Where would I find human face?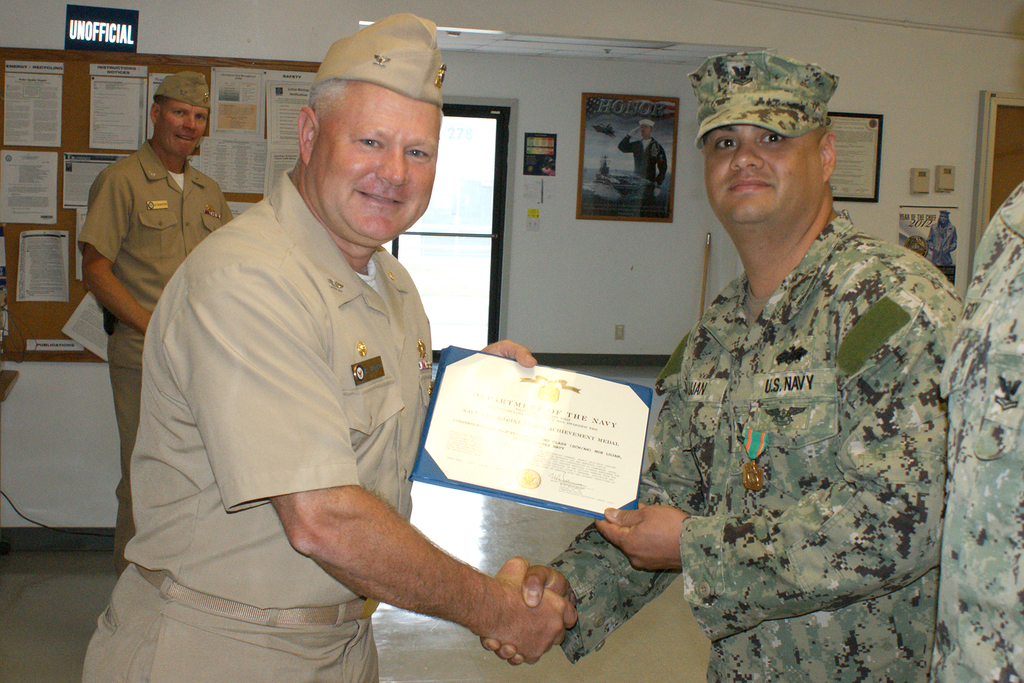
At [left=314, top=81, right=438, bottom=238].
